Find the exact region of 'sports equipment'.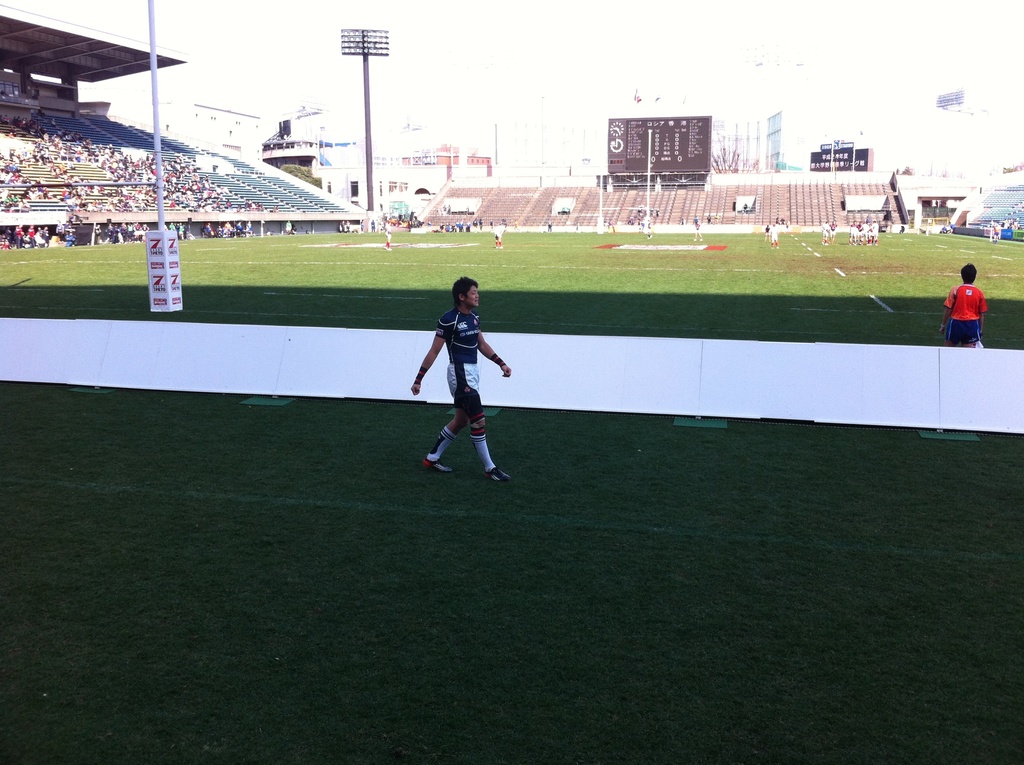
Exact region: l=479, t=467, r=516, b=488.
